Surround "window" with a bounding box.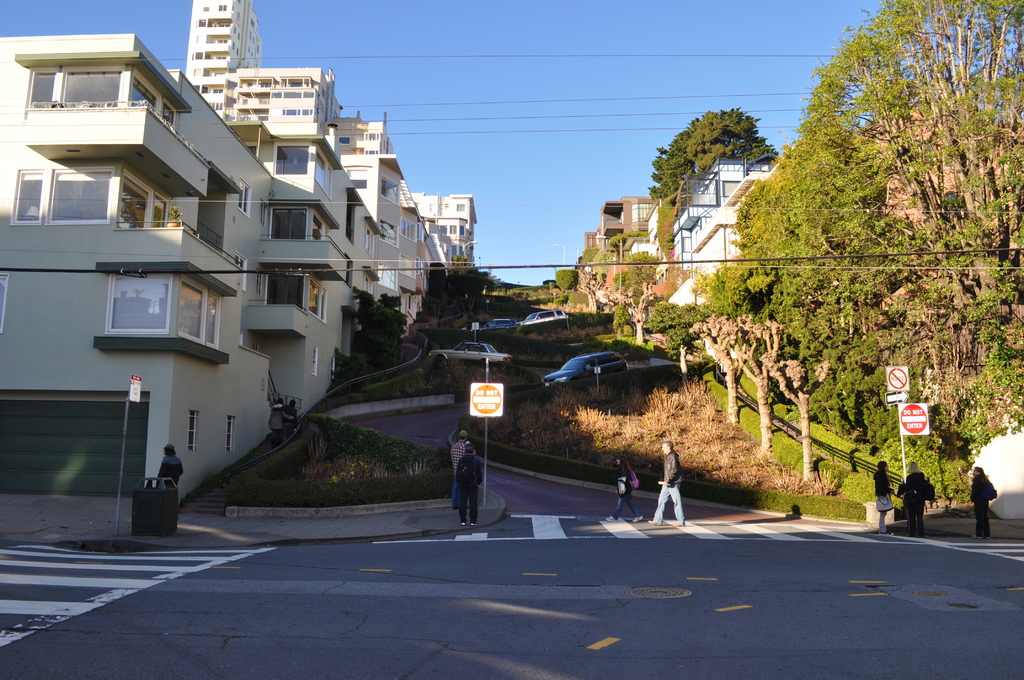
111 269 223 343.
